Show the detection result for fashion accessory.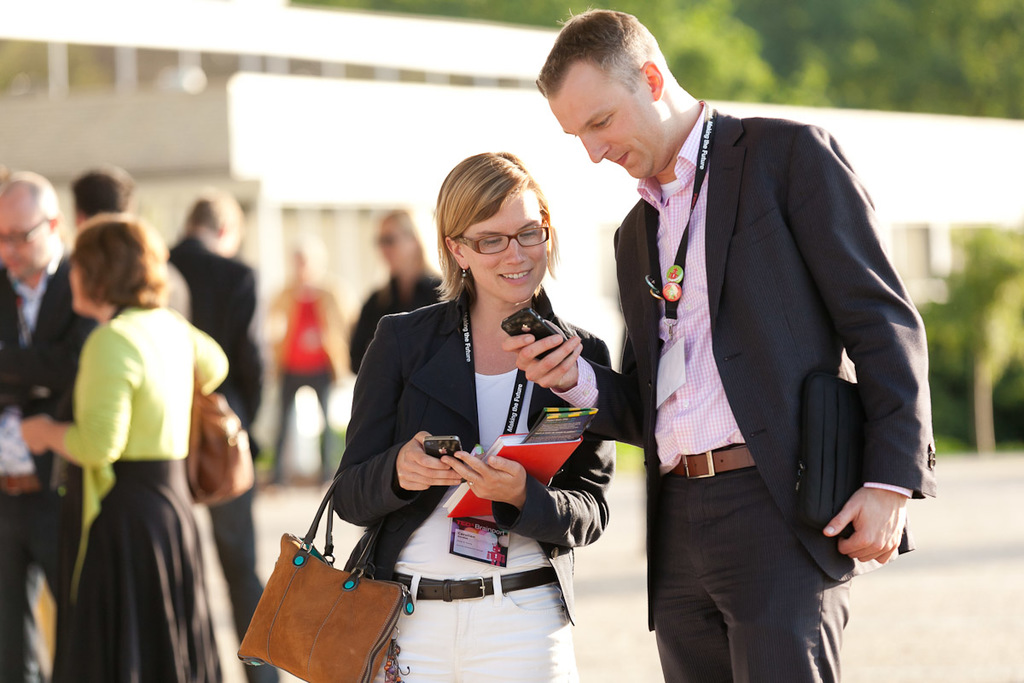
{"left": 236, "top": 467, "right": 410, "bottom": 682}.
